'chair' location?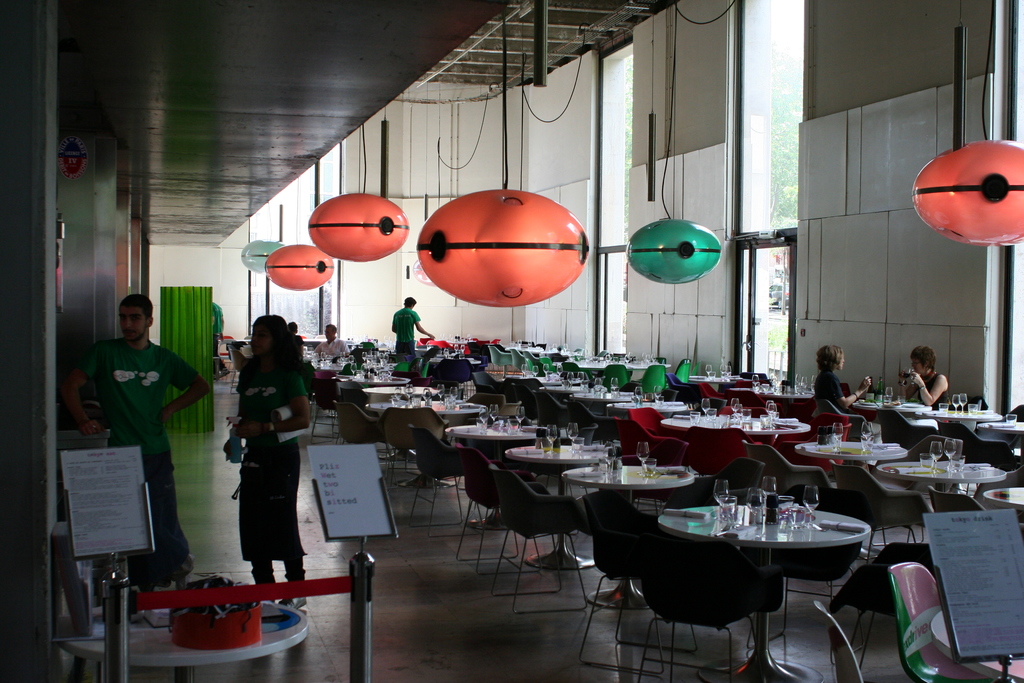
<box>536,391,566,427</box>
